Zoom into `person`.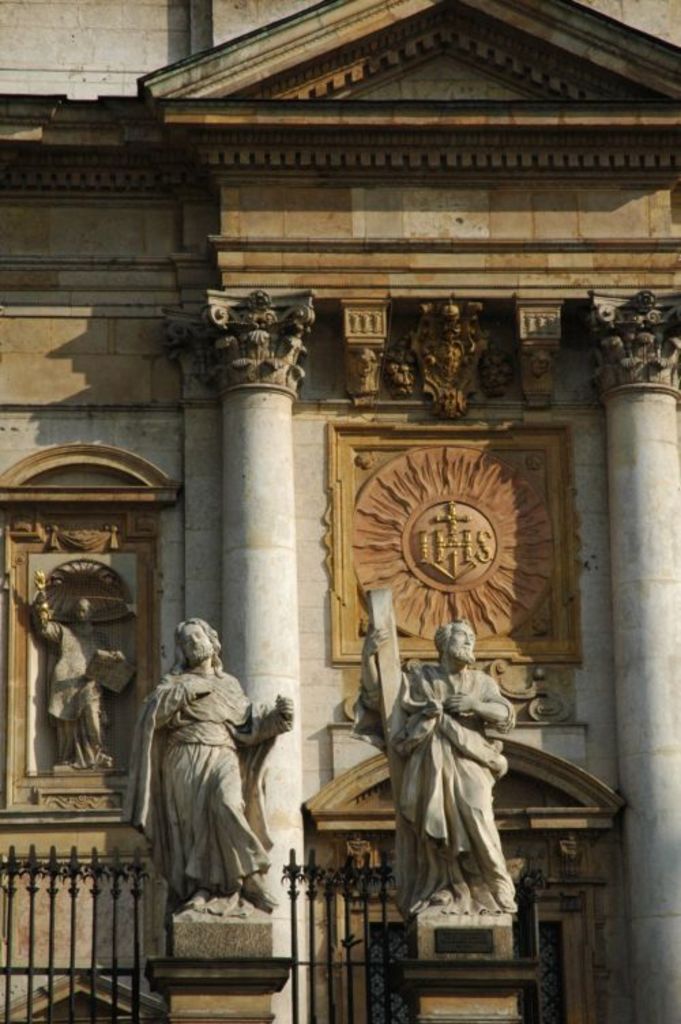
Zoom target: 347:611:522:929.
